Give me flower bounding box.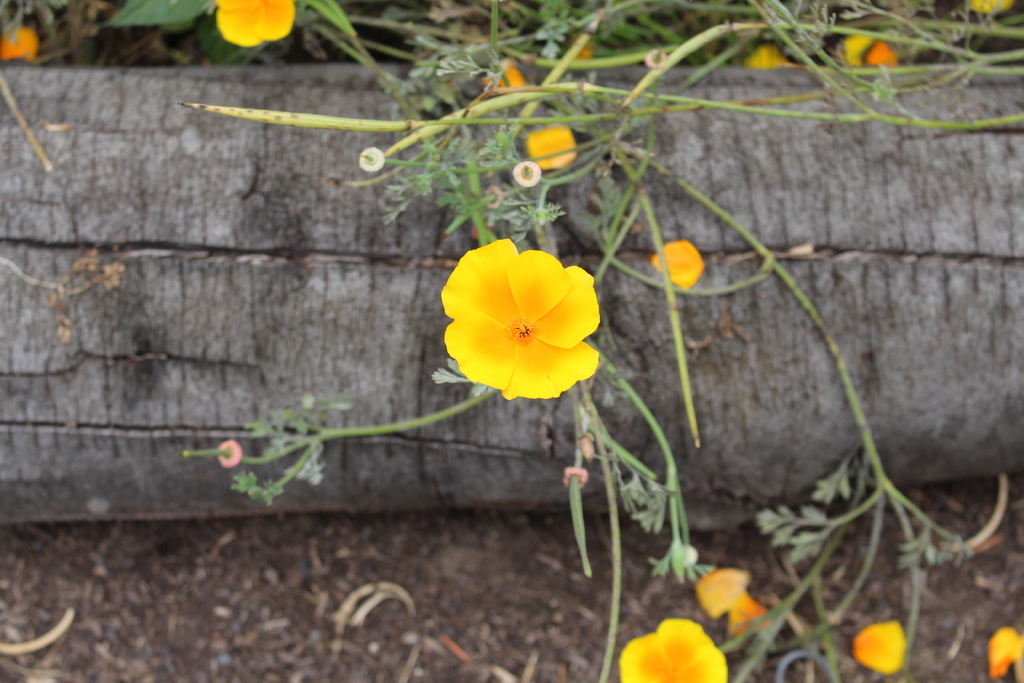
select_region(215, 0, 298, 44).
